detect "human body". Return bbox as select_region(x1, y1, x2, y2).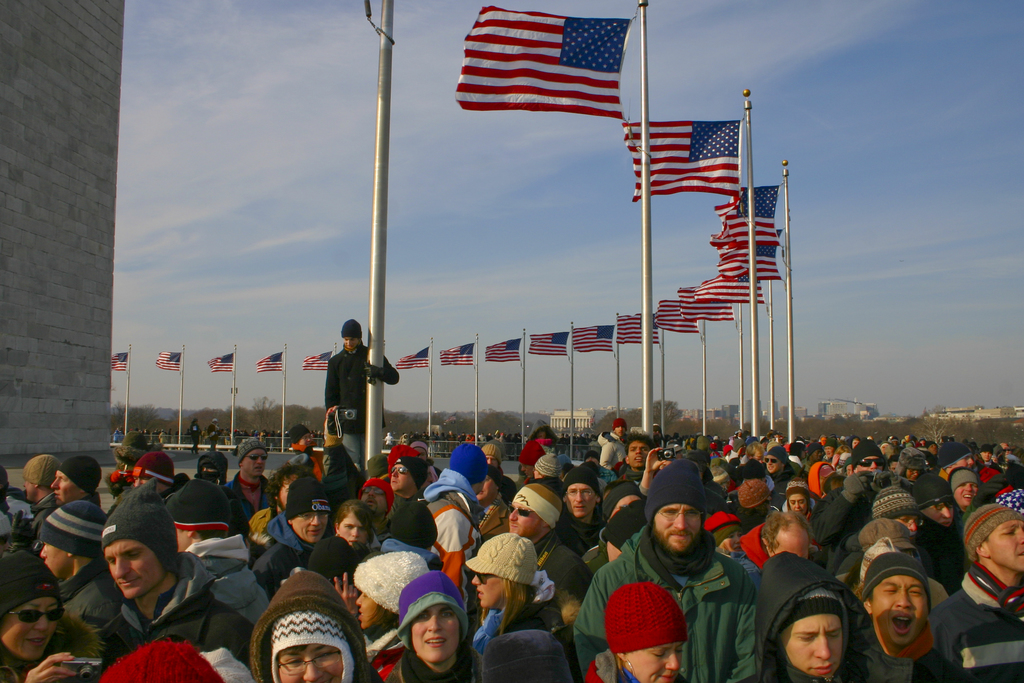
select_region(466, 536, 539, 641).
